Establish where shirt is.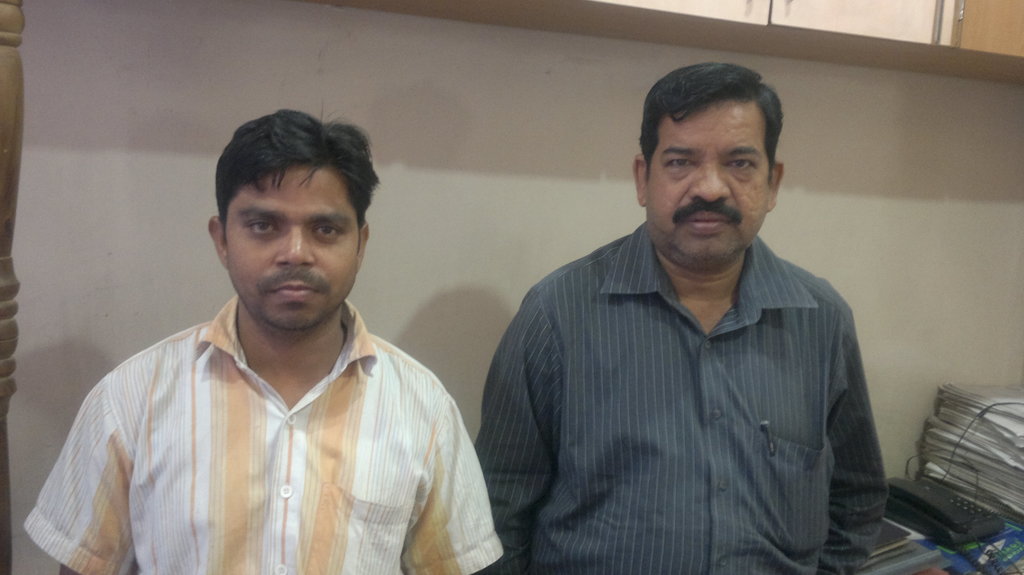
Established at 26,291,505,574.
